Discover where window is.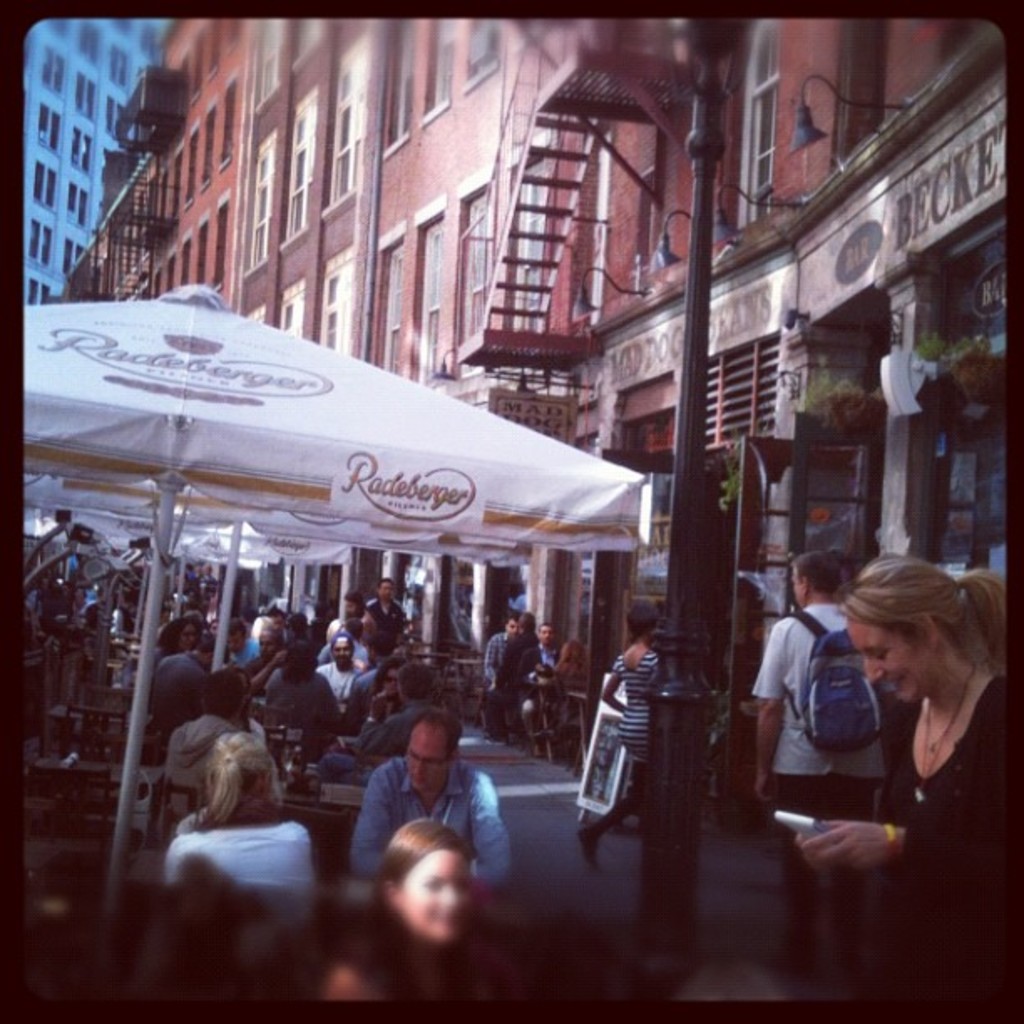
Discovered at {"x1": 244, "y1": 125, "x2": 281, "y2": 266}.
